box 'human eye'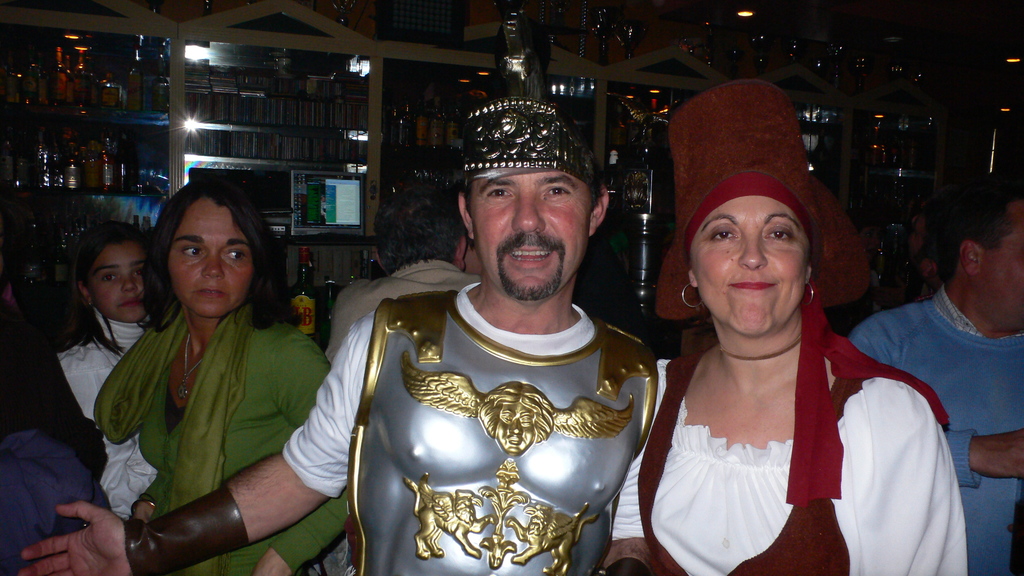
l=708, t=228, r=739, b=246
